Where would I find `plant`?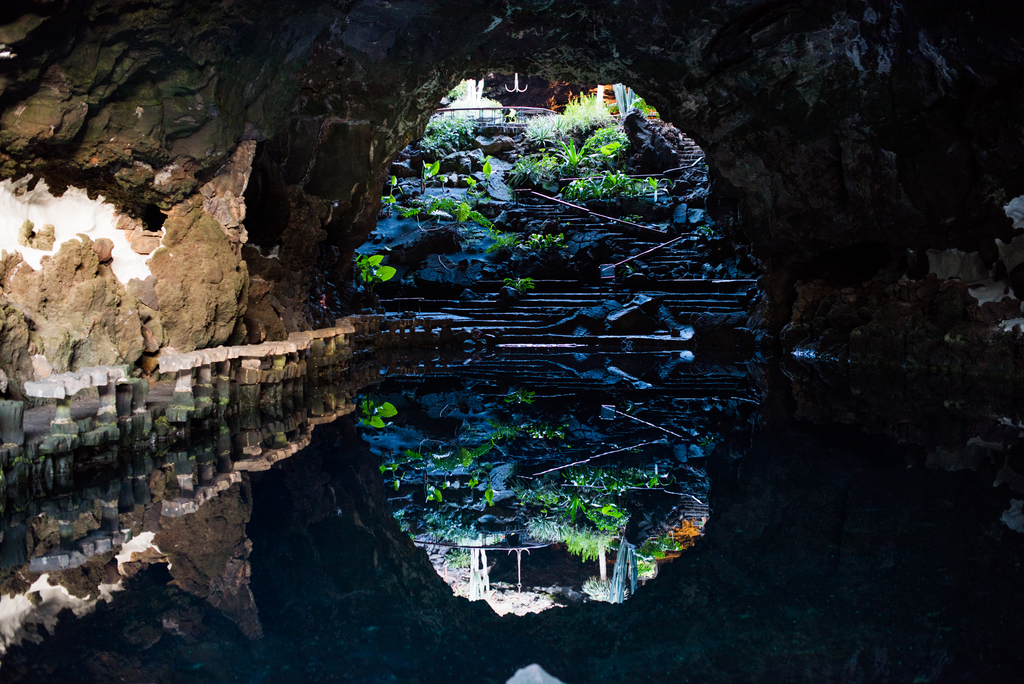
At BBox(452, 196, 473, 229).
